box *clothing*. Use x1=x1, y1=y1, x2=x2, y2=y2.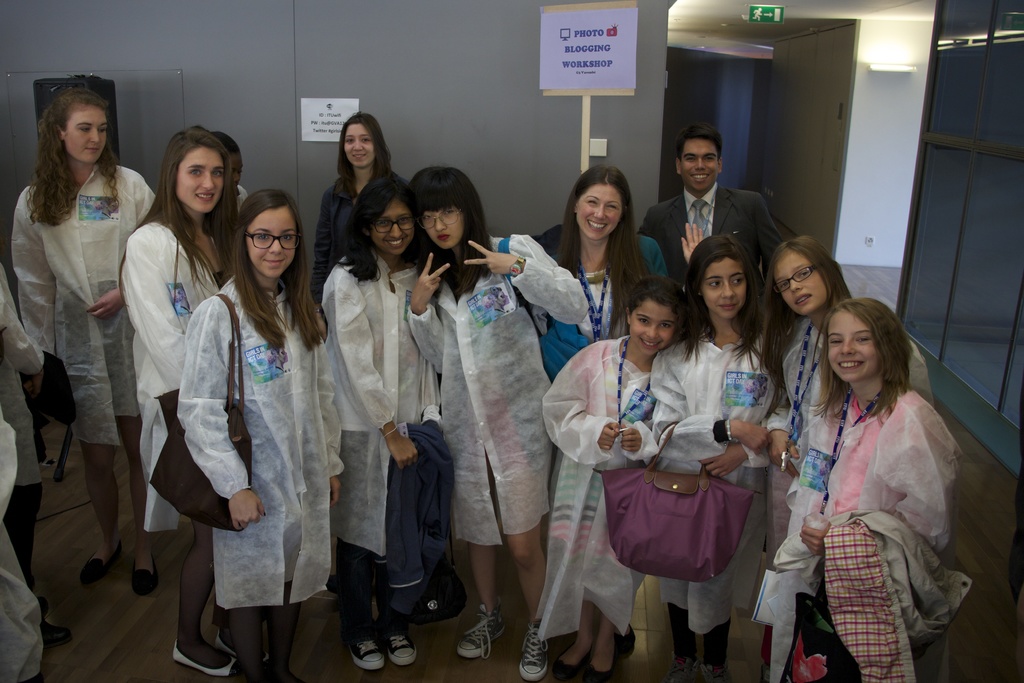
x1=774, y1=508, x2=973, y2=682.
